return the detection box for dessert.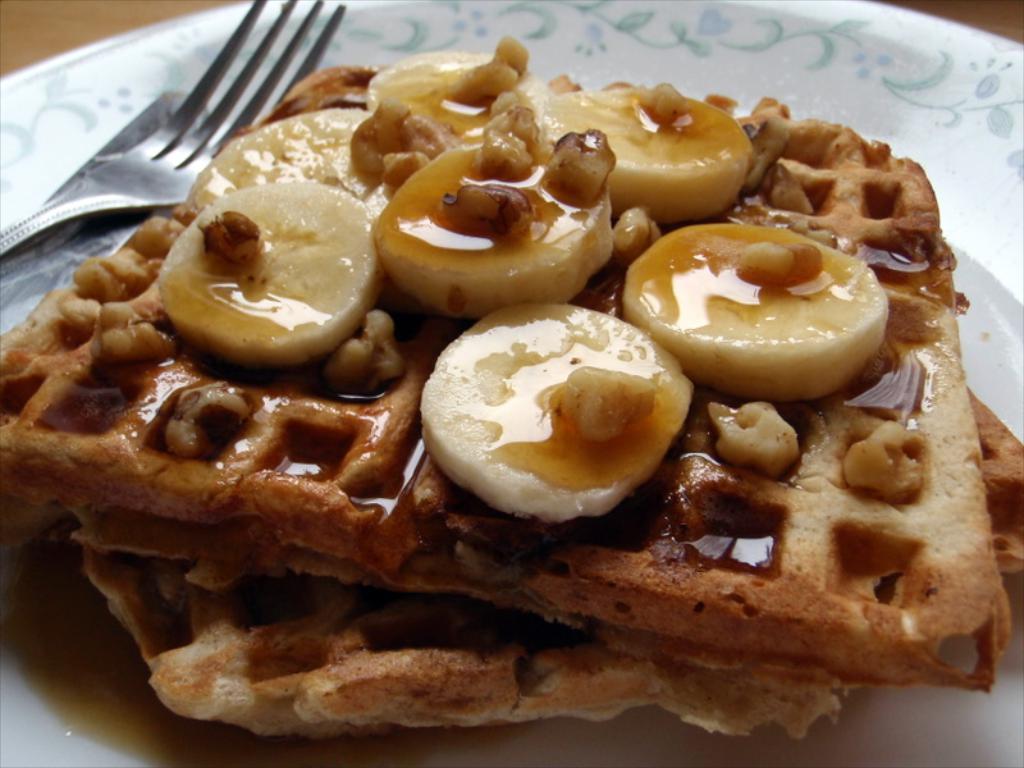
bbox(0, 38, 1023, 737).
